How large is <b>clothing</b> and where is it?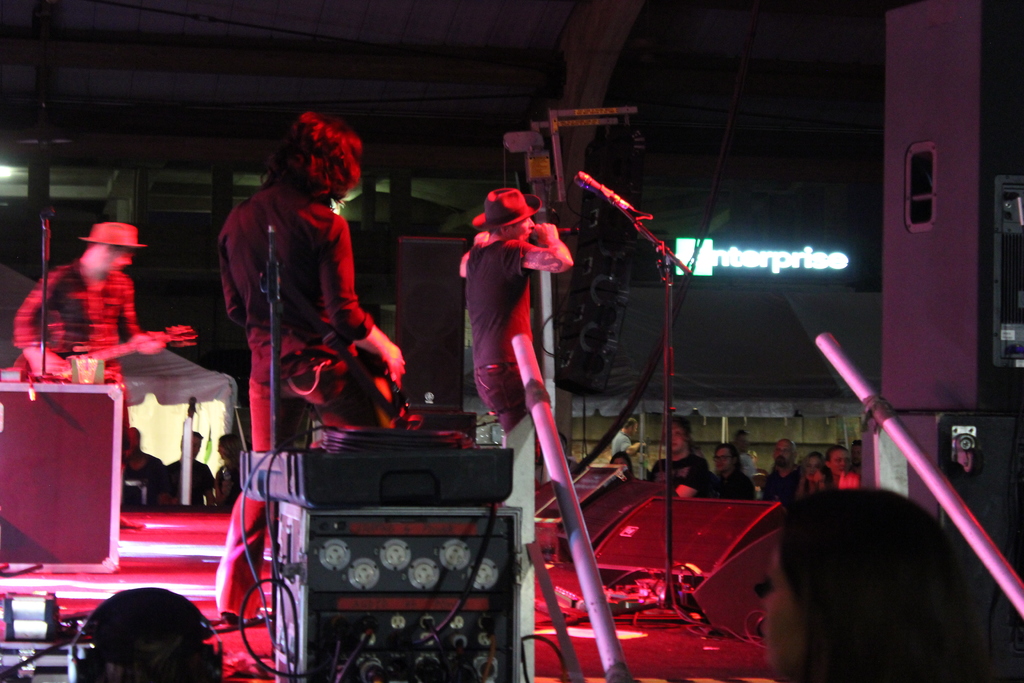
Bounding box: pyautogui.locateOnScreen(121, 453, 161, 507).
